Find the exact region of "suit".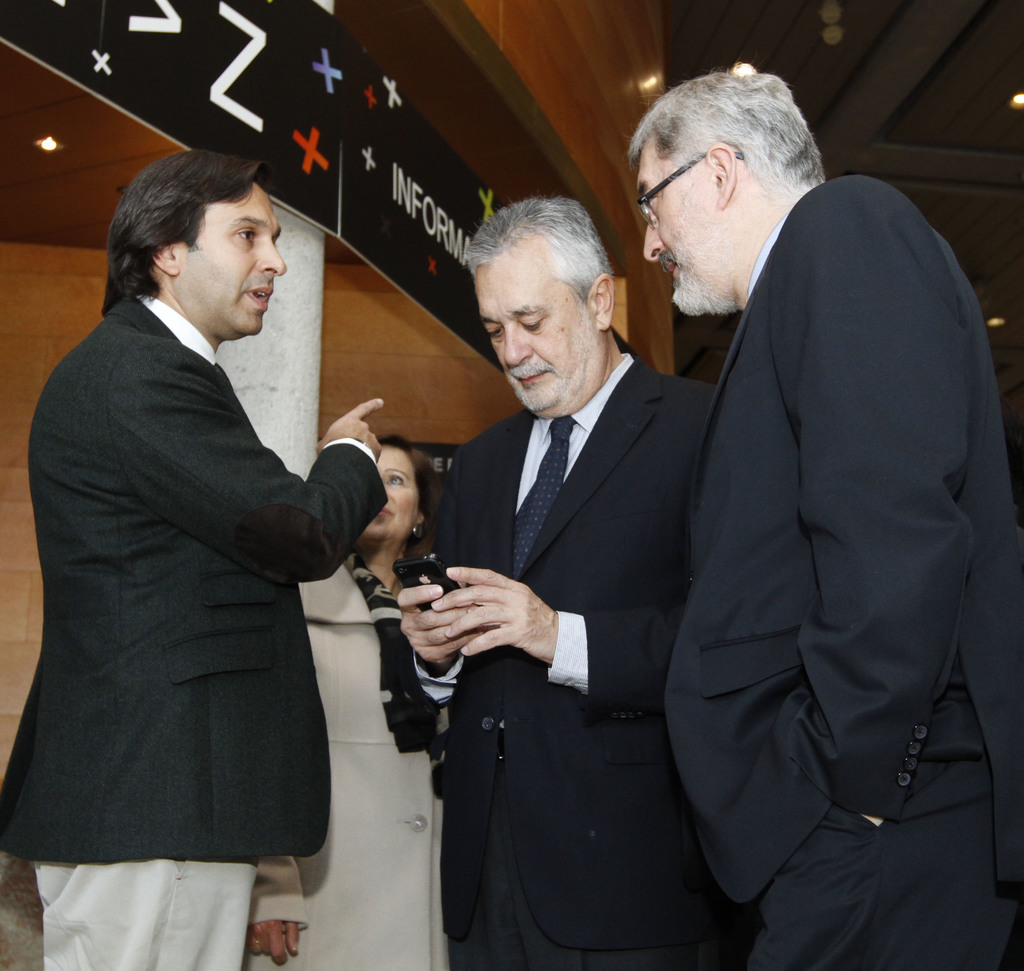
Exact region: box=[660, 175, 1023, 970].
